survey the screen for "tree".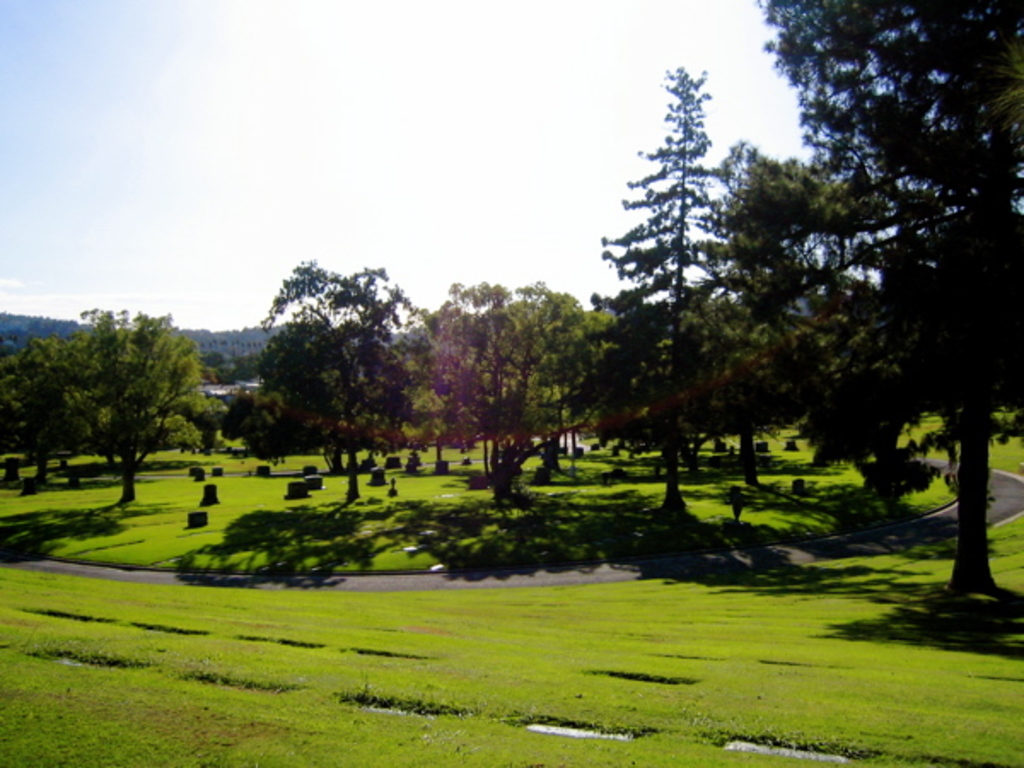
Survey found: x1=717, y1=138, x2=899, y2=474.
